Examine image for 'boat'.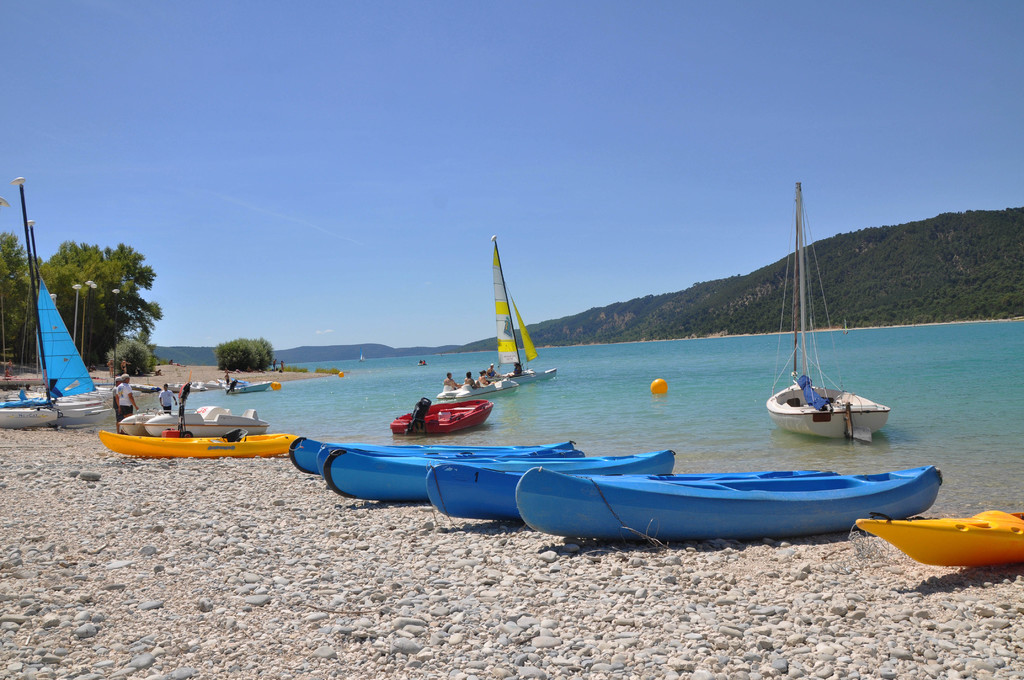
Examination result: select_region(408, 396, 489, 440).
